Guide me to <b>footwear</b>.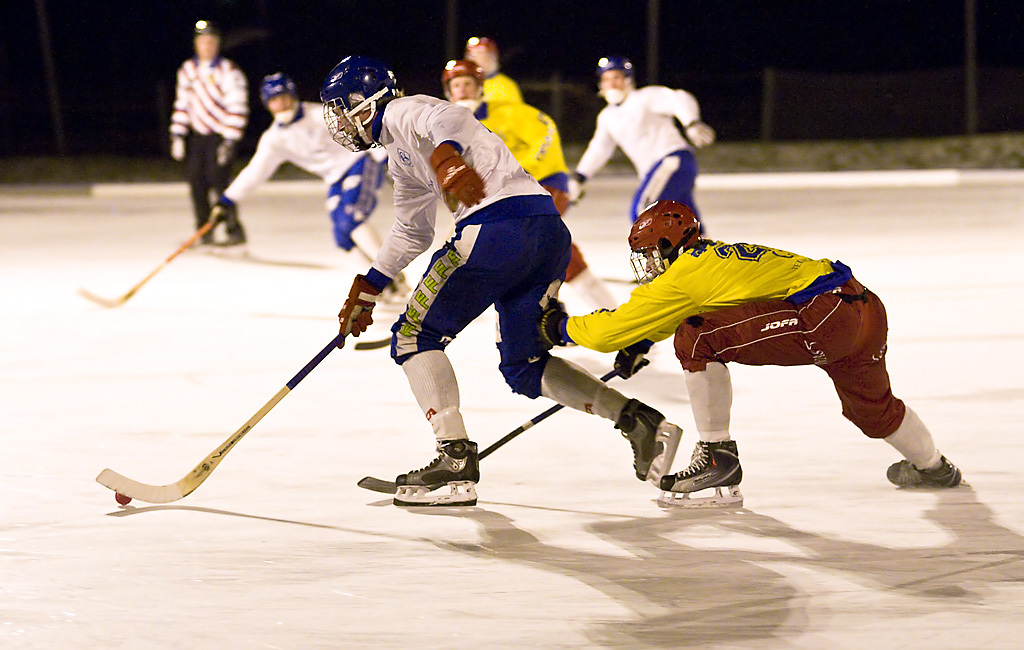
Guidance: (390, 436, 480, 484).
